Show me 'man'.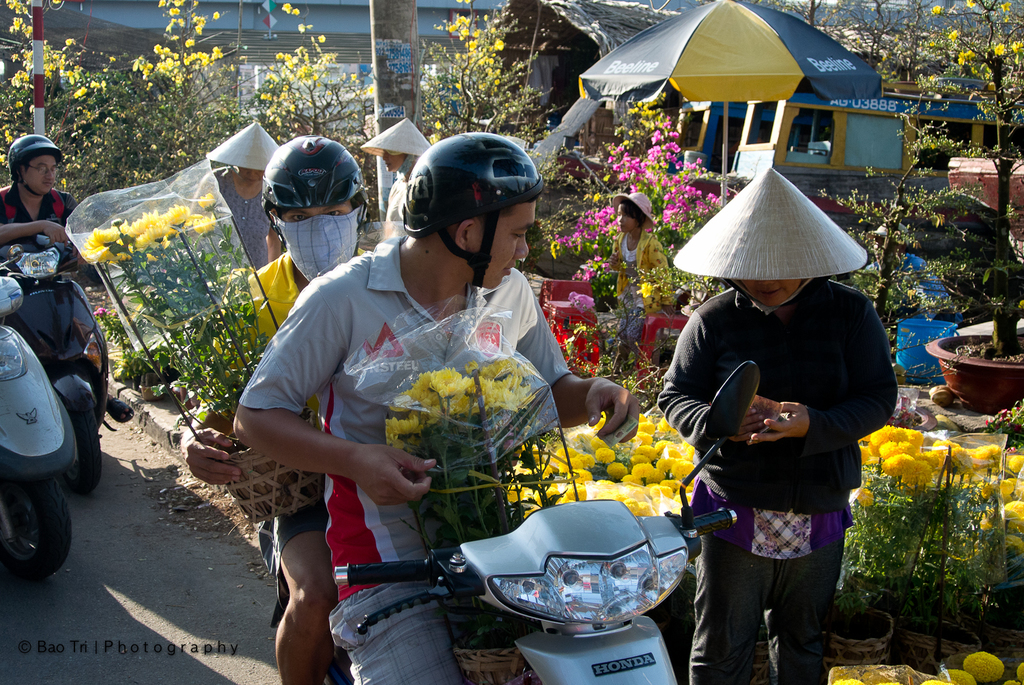
'man' is here: [0, 132, 137, 424].
